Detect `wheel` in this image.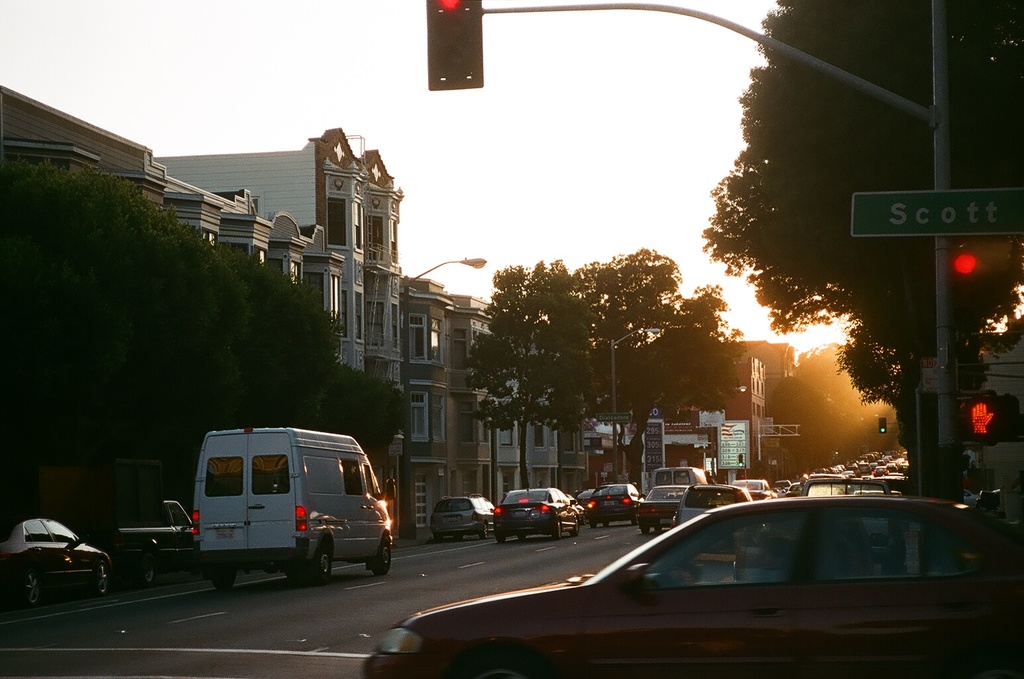
Detection: bbox=(16, 568, 40, 603).
